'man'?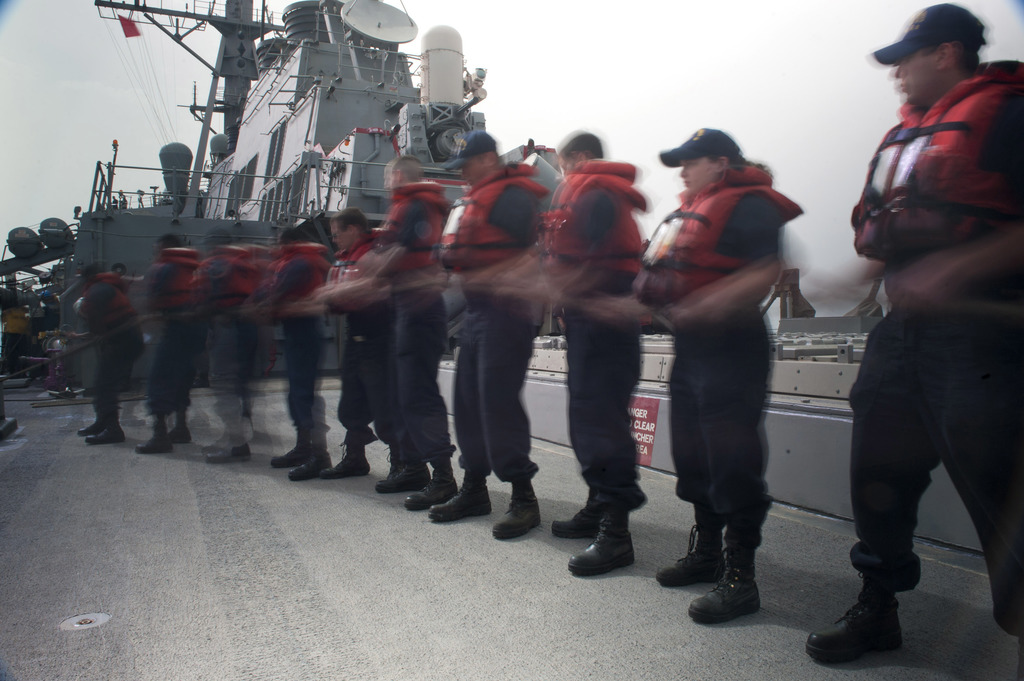
<bbox>320, 210, 394, 483</bbox>
